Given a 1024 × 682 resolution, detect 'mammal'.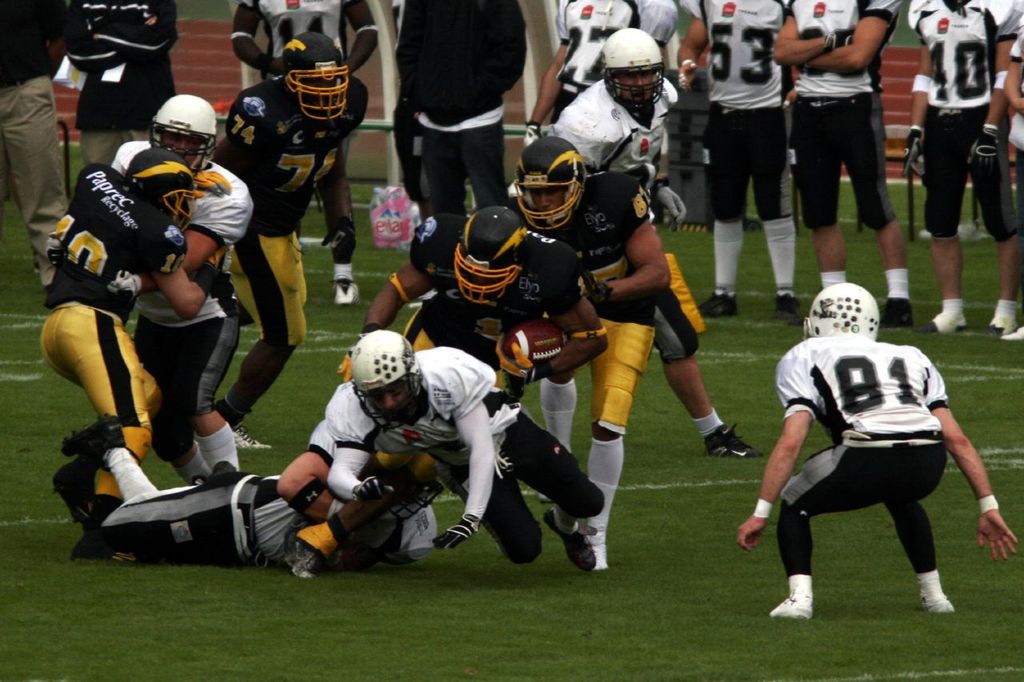
{"x1": 895, "y1": 0, "x2": 1022, "y2": 317}.
